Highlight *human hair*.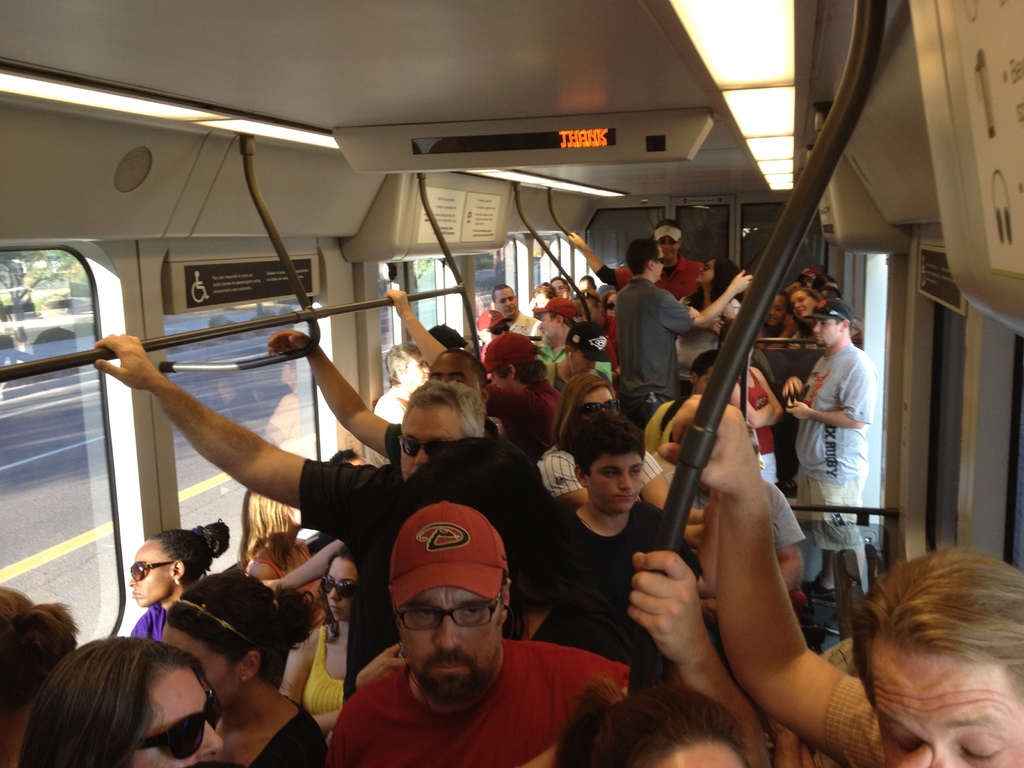
Highlighted region: bbox=[239, 490, 293, 574].
